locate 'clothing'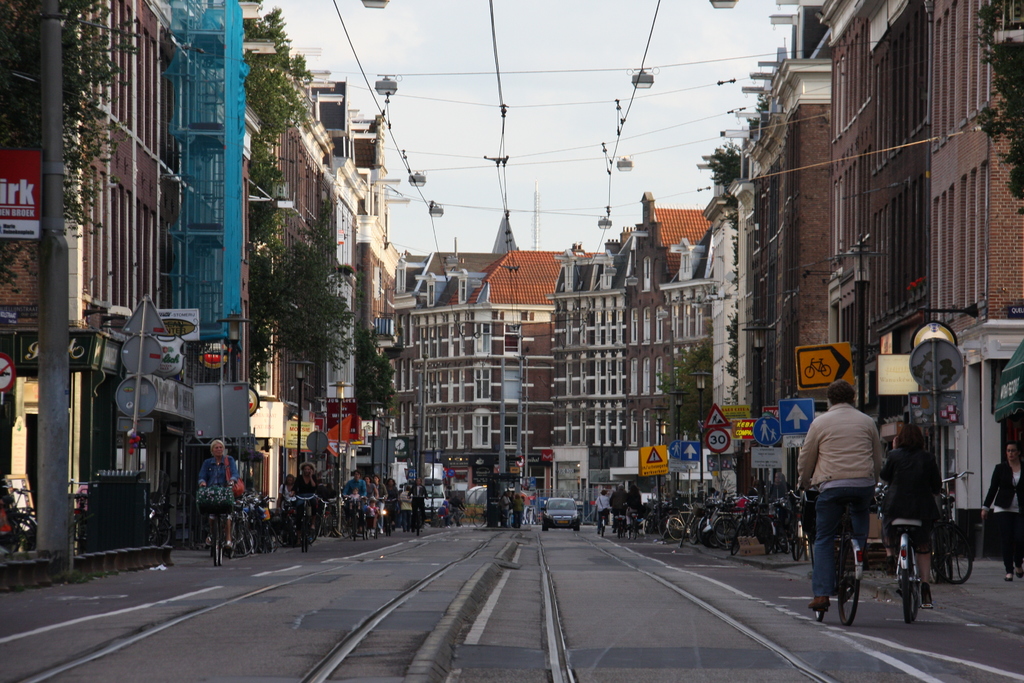
342,475,365,512
